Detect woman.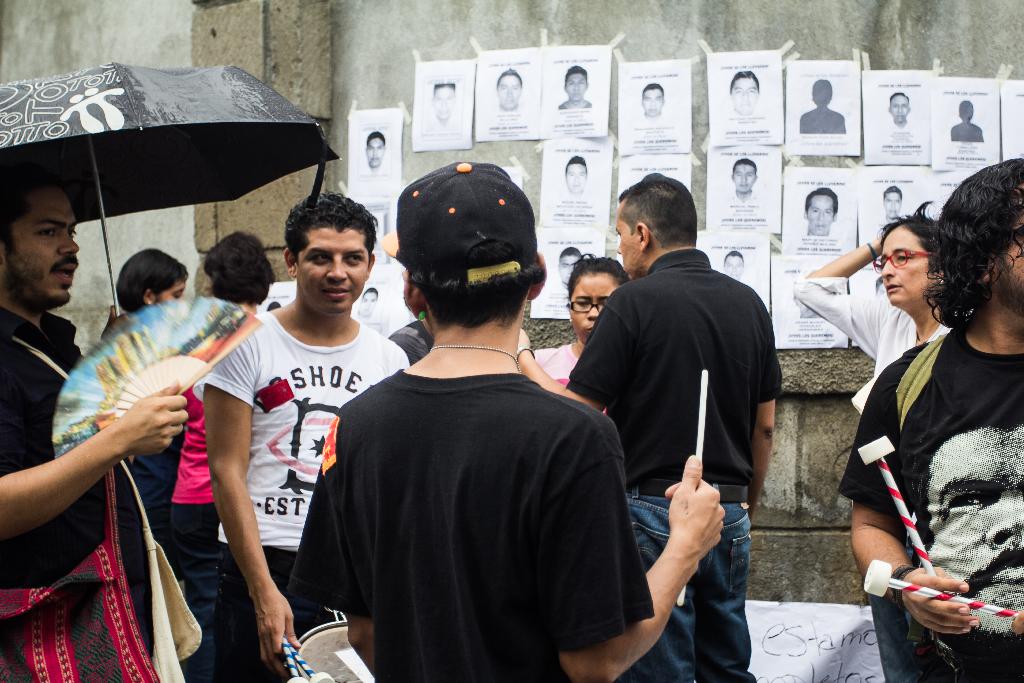
Detected at 164:231:278:682.
